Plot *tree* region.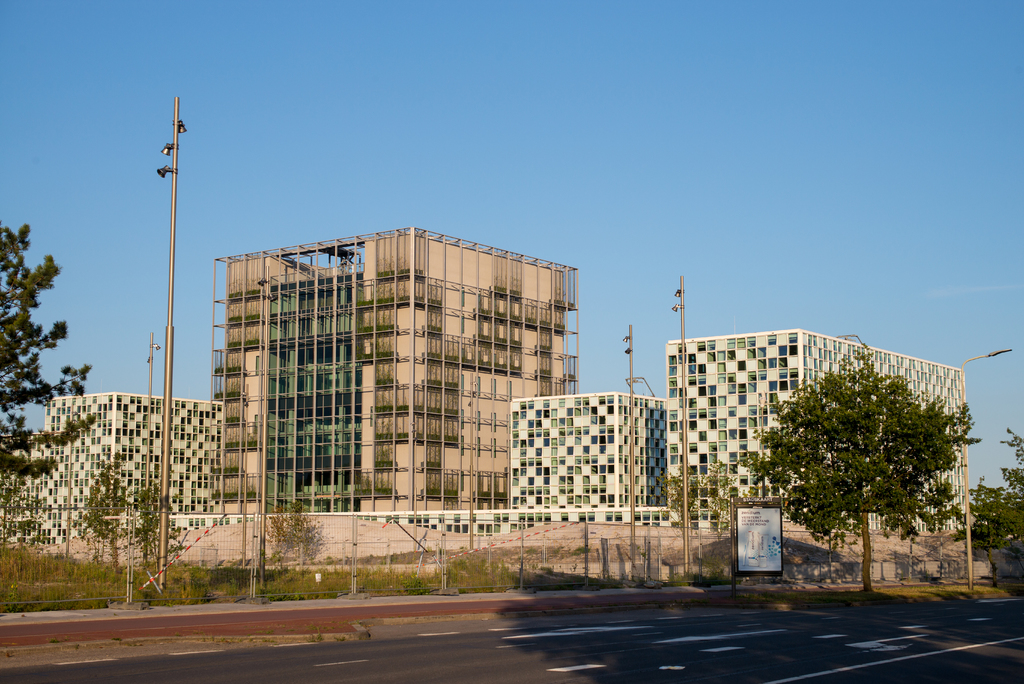
Plotted at box=[954, 430, 1023, 560].
